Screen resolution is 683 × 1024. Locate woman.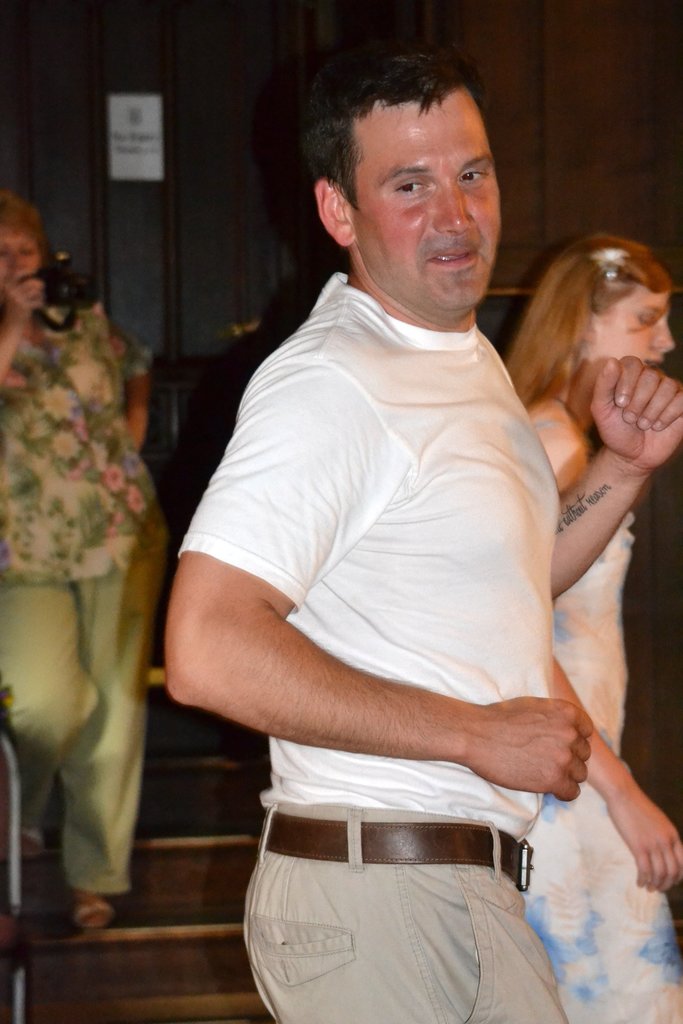
497, 230, 682, 1023.
